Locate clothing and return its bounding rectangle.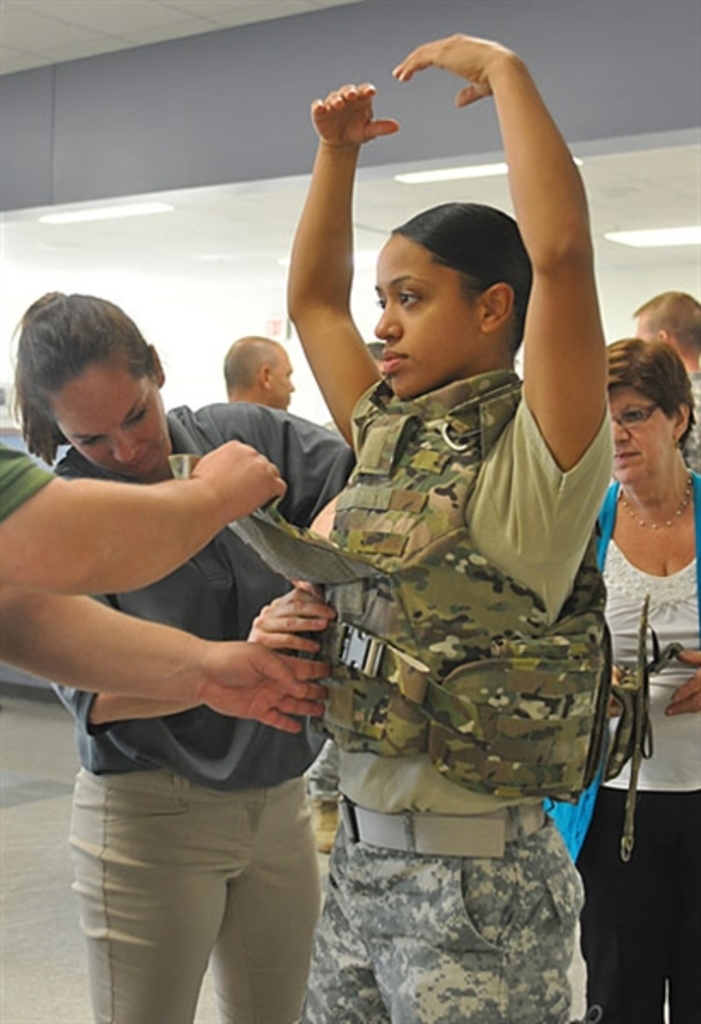
bbox=(0, 432, 63, 526).
